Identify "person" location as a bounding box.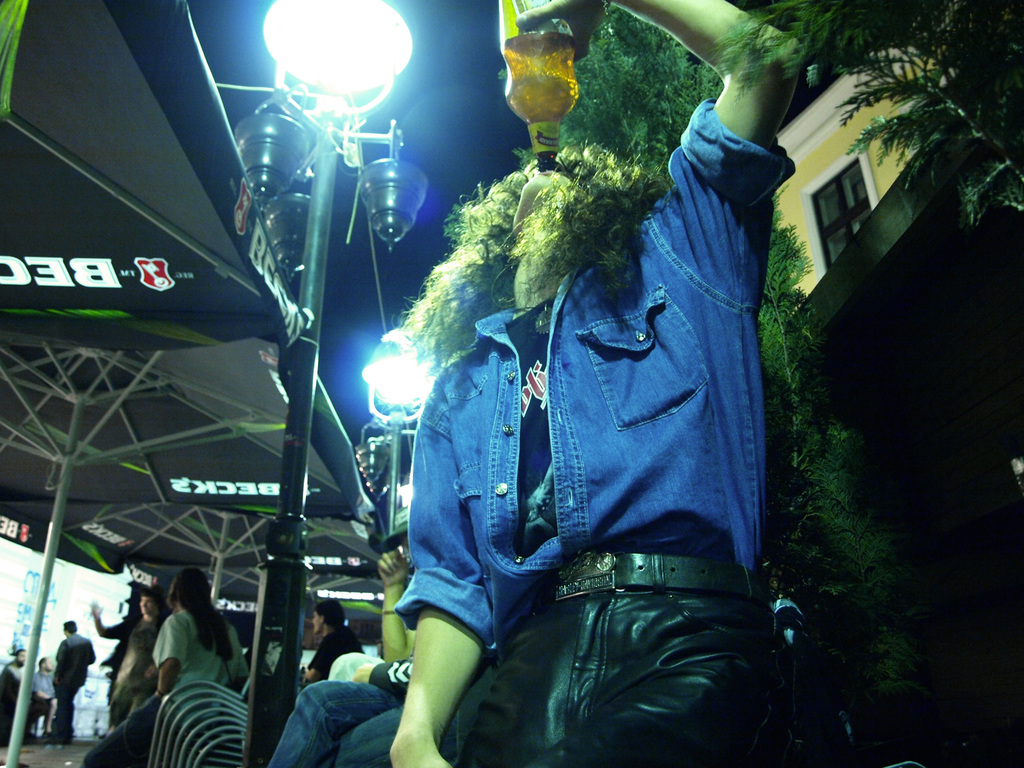
<box>0,644,28,748</box>.
